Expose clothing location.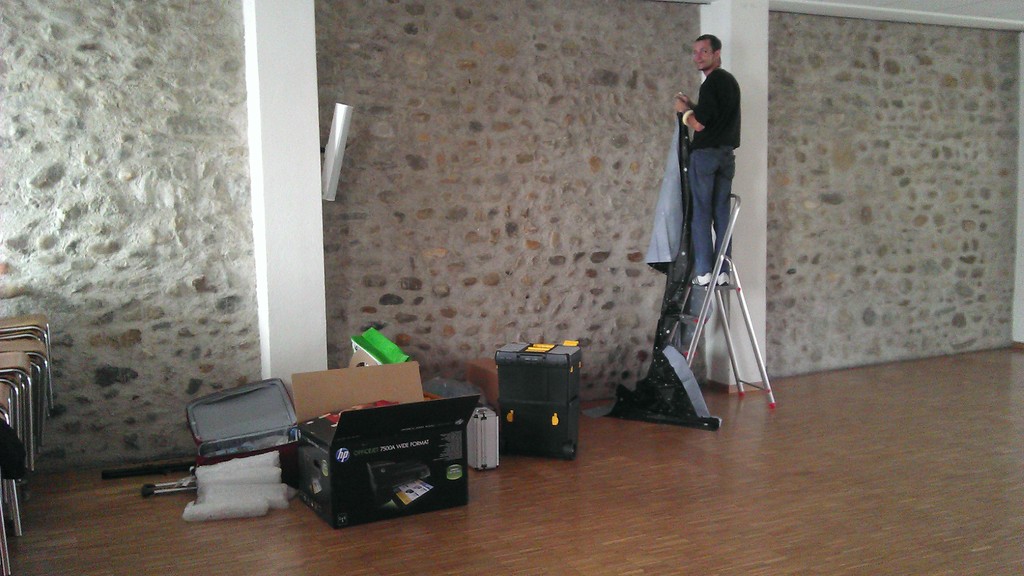
Exposed at (687,67,743,276).
